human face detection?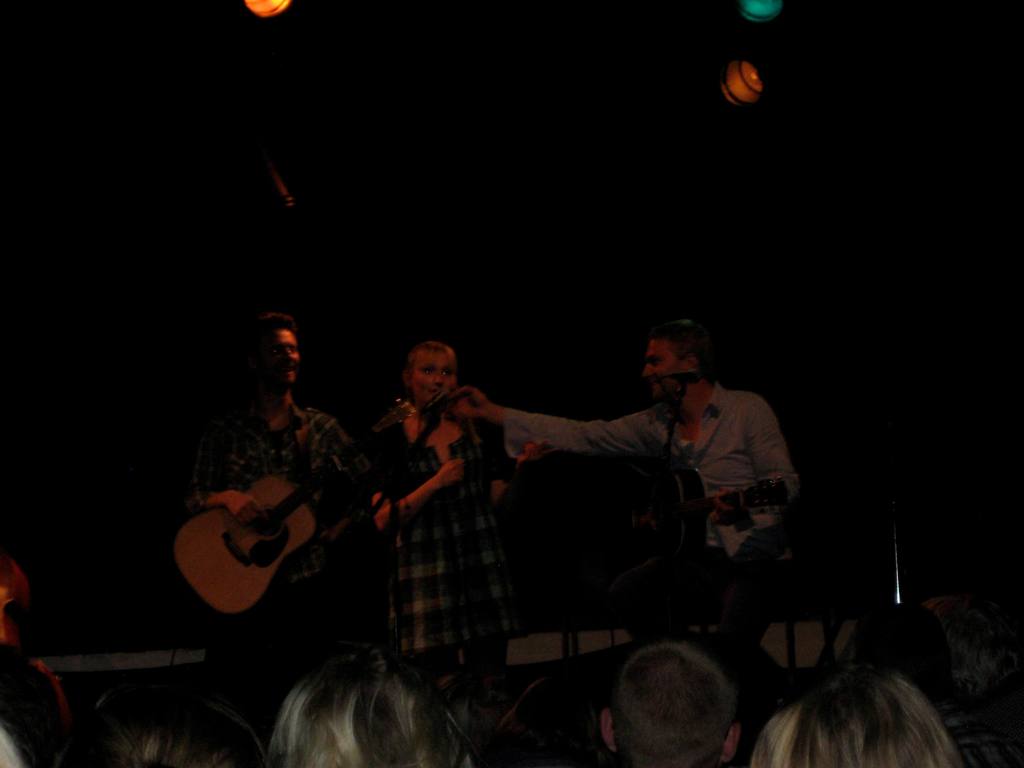
box(253, 326, 301, 393)
